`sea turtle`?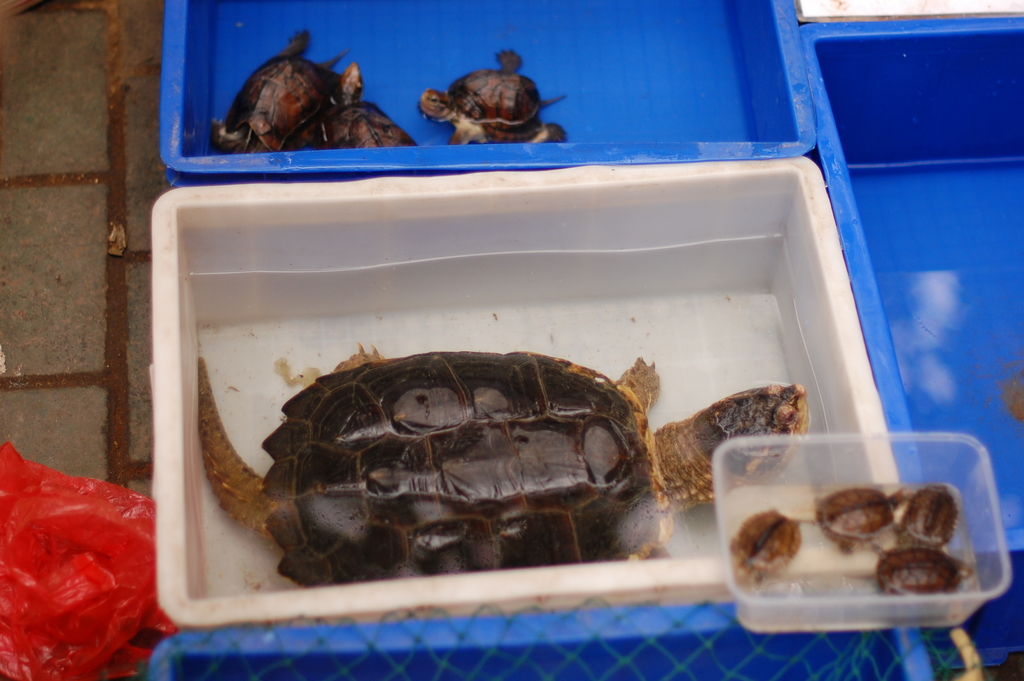
{"left": 813, "top": 484, "right": 917, "bottom": 555}
